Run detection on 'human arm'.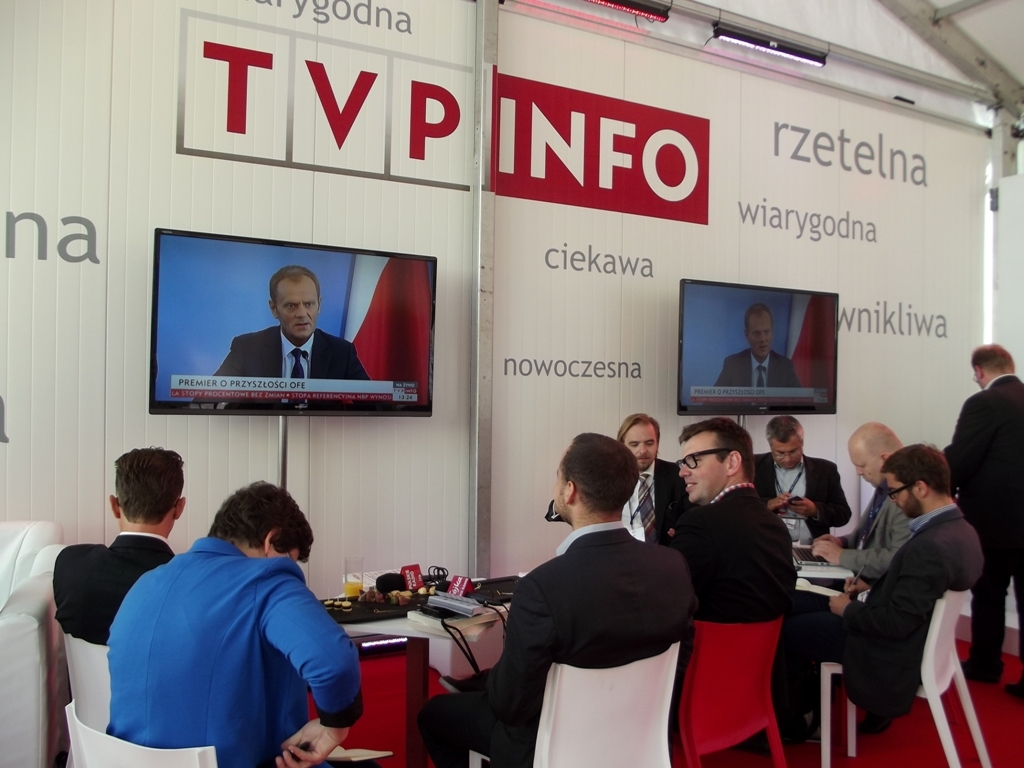
Result: [left=819, top=542, right=938, bottom=638].
